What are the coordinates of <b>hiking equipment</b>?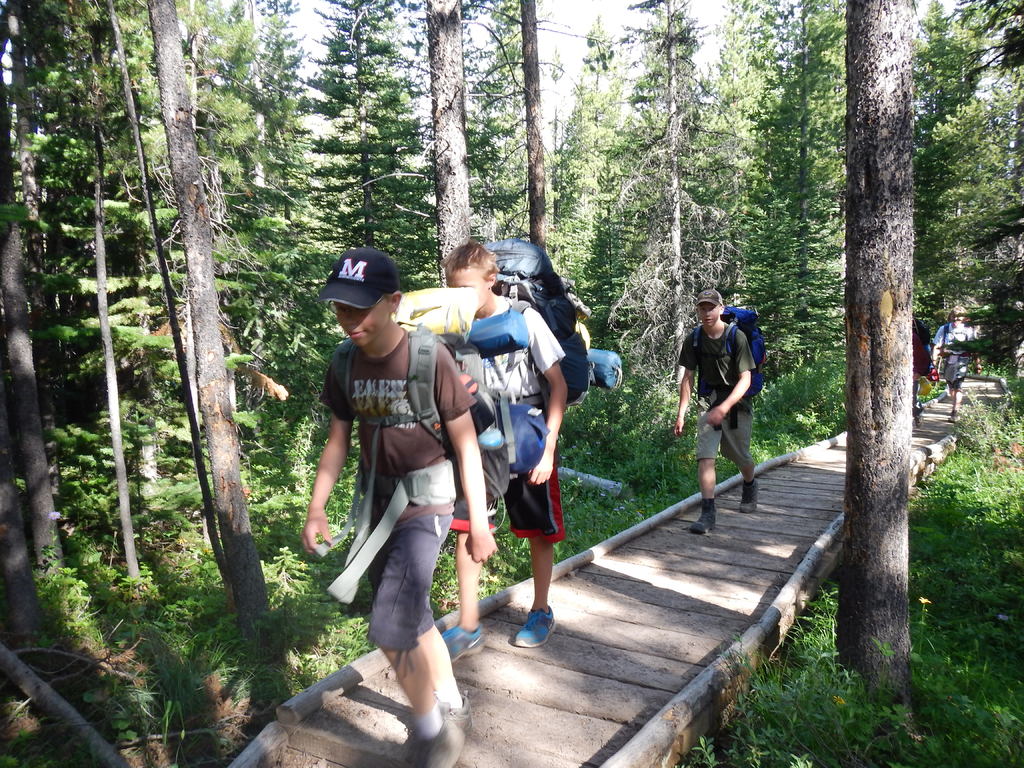
[405,720,462,767].
